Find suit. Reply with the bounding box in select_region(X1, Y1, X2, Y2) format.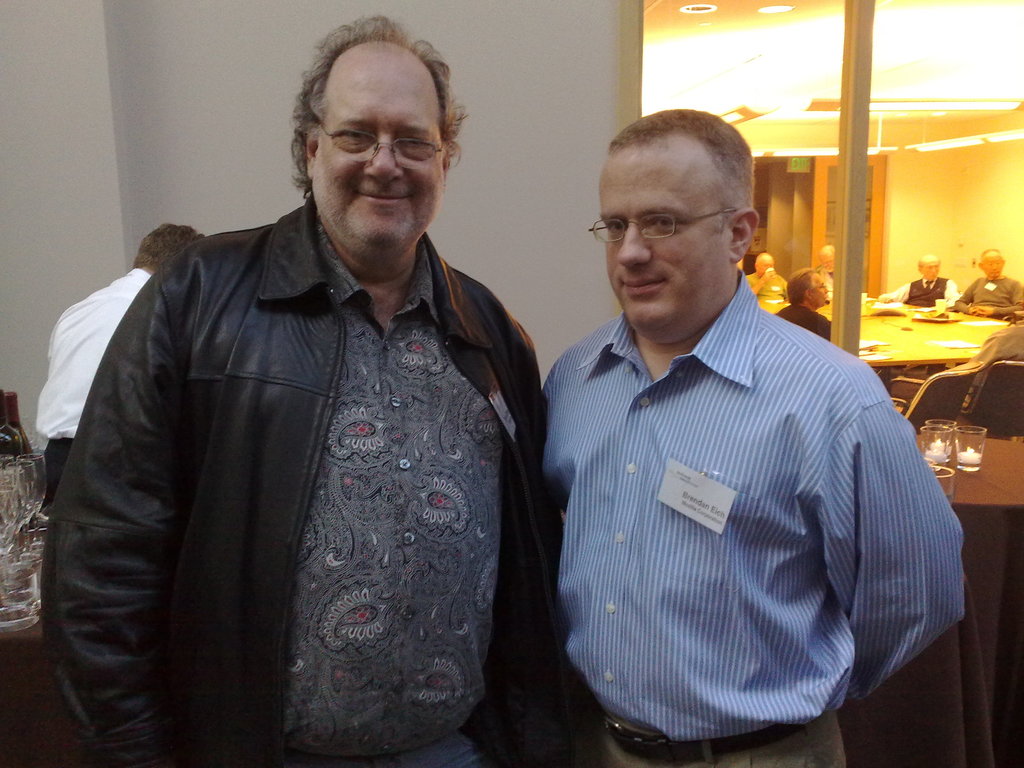
select_region(781, 302, 833, 340).
